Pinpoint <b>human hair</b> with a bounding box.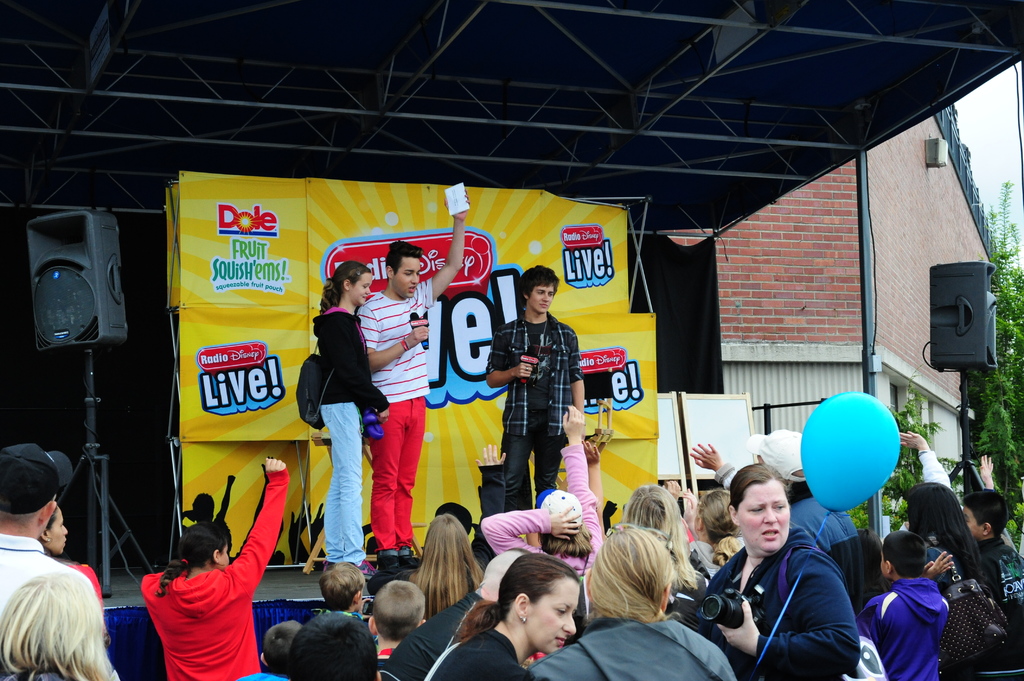
rect(582, 523, 678, 628).
